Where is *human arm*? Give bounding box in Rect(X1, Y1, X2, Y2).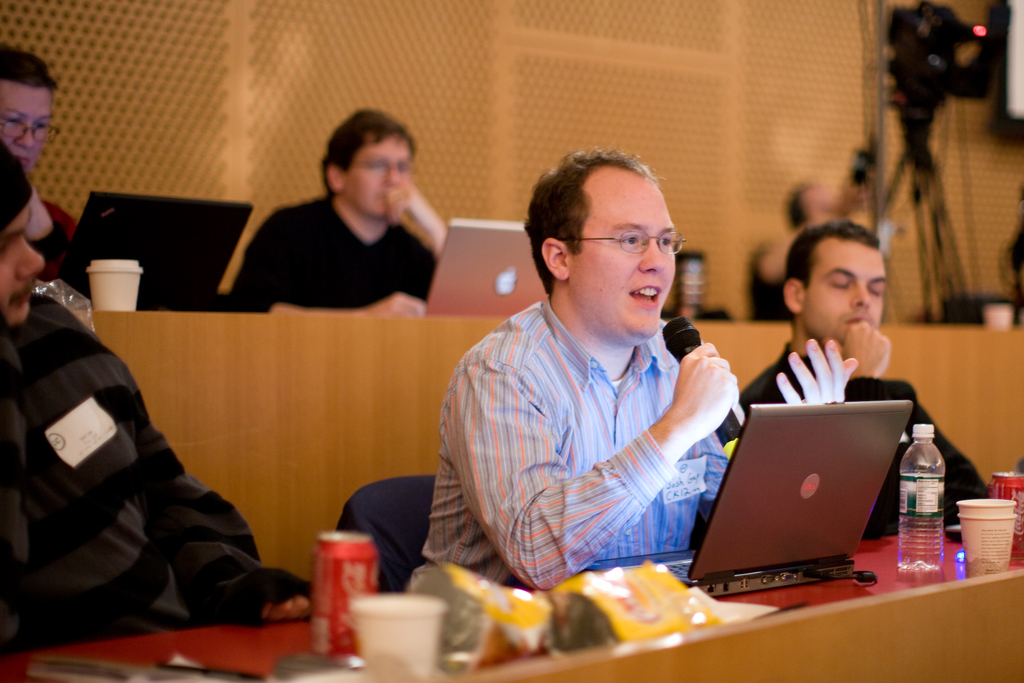
Rect(217, 213, 441, 317).
